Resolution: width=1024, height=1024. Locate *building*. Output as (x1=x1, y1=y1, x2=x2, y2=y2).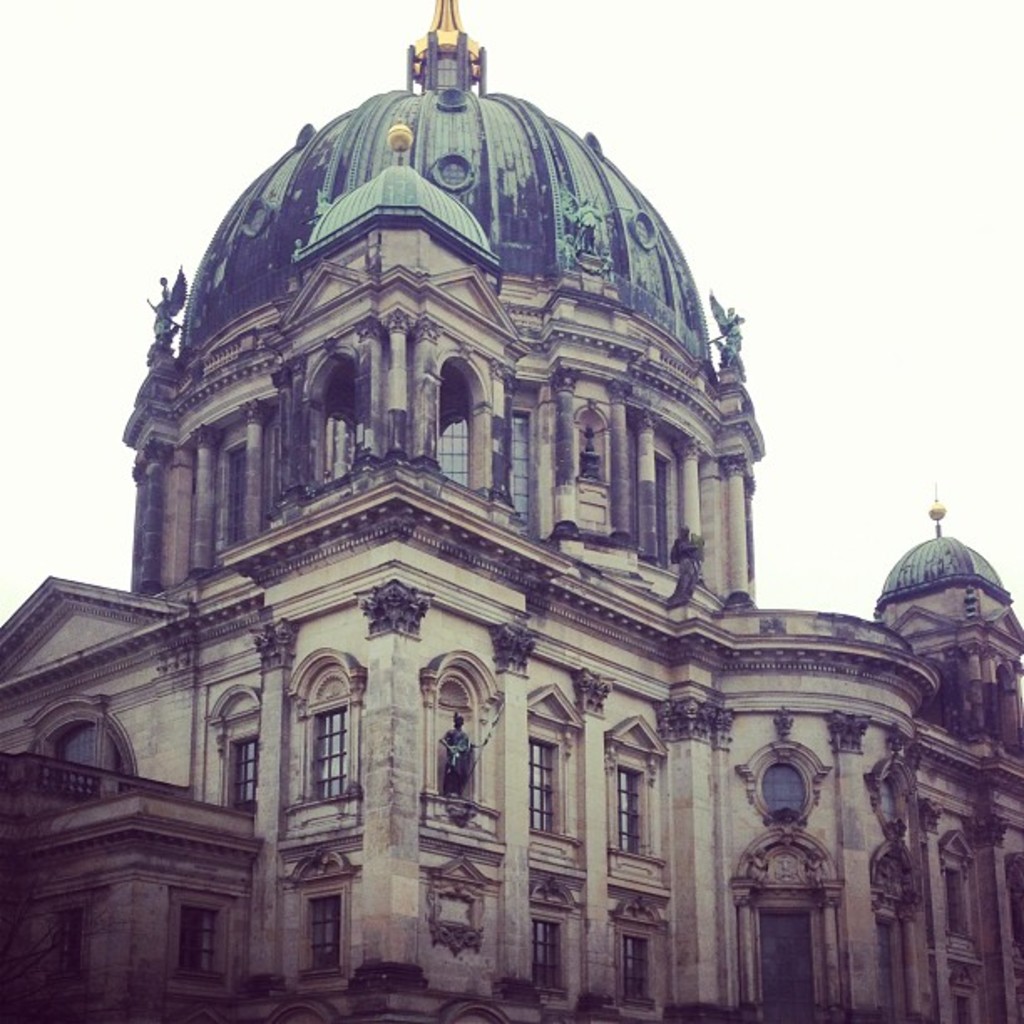
(x1=0, y1=0, x2=1022, y2=1022).
